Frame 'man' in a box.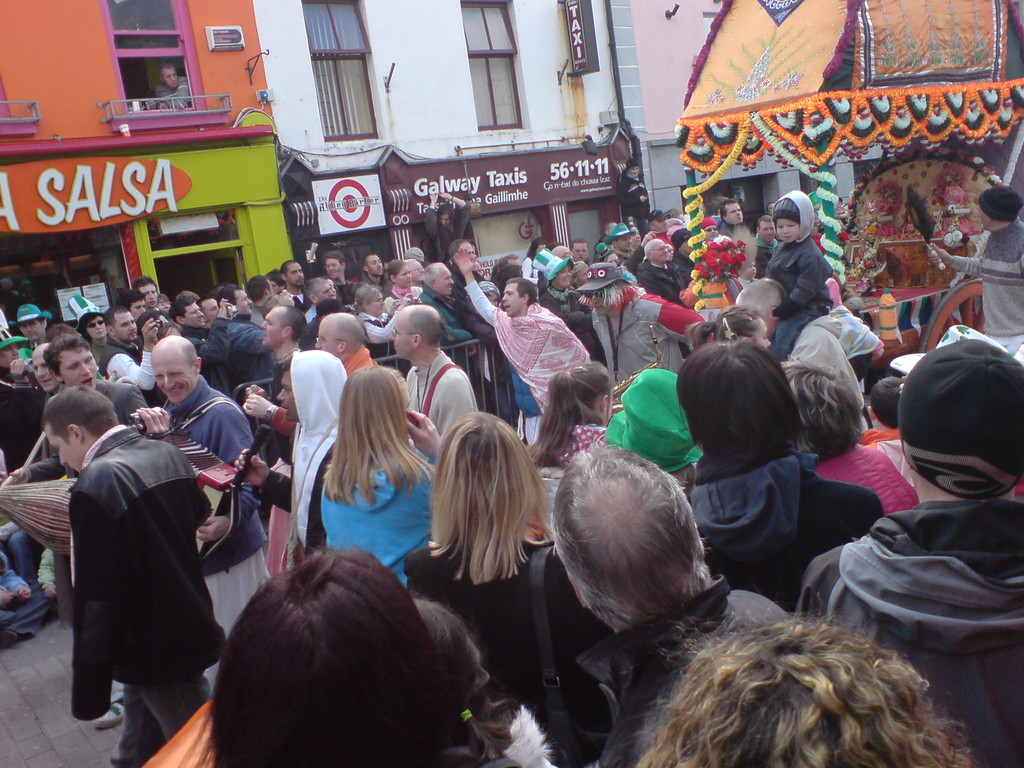
rect(539, 265, 593, 321).
